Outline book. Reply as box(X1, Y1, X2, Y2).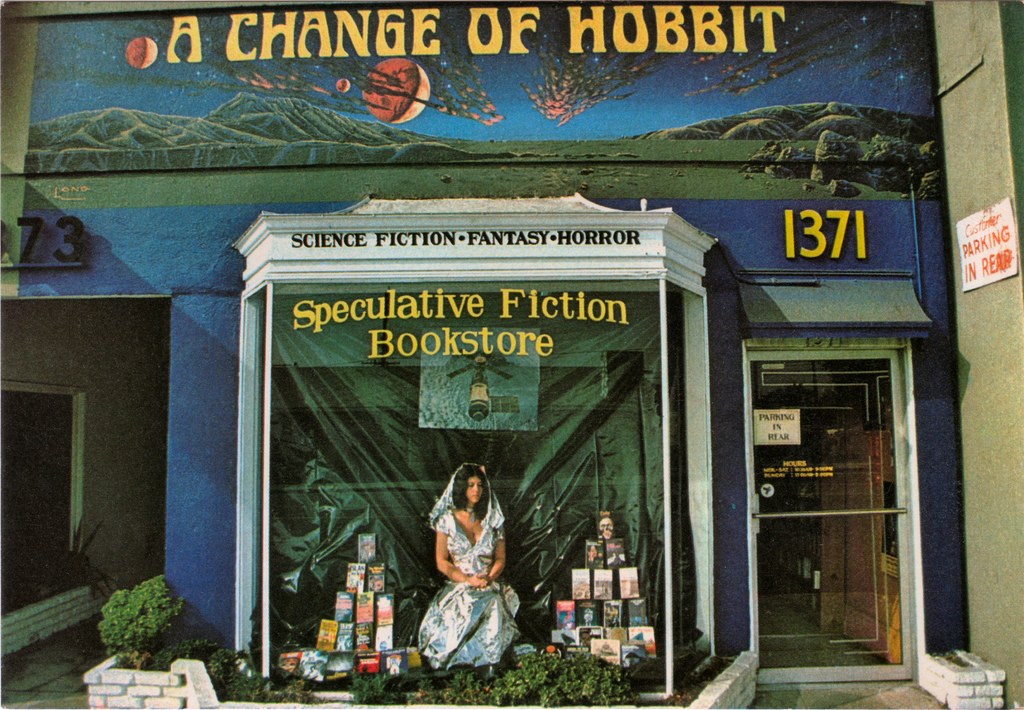
box(339, 621, 359, 655).
